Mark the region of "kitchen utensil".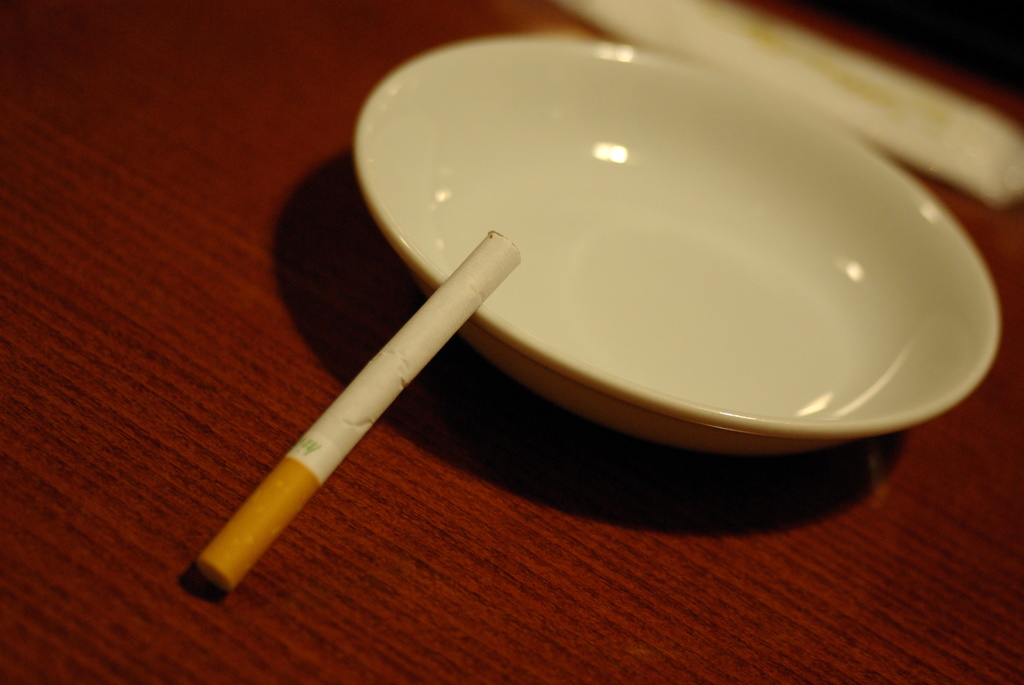
Region: bbox=[234, 97, 988, 501].
